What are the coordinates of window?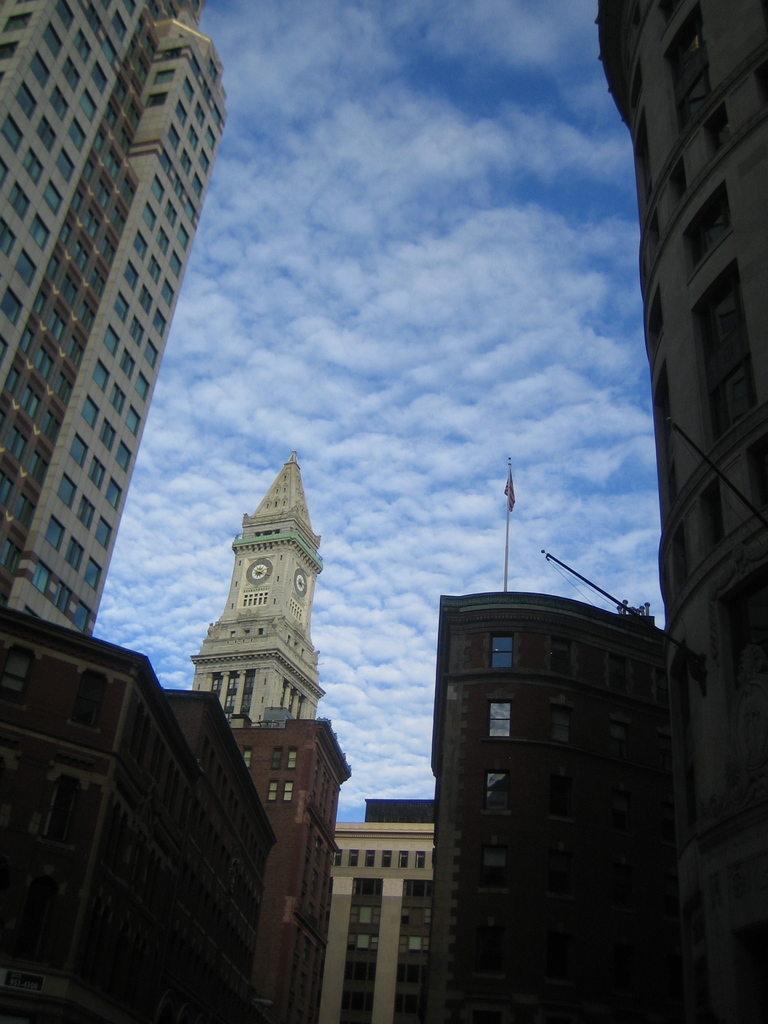
x1=125 y1=696 x2=153 y2=765.
